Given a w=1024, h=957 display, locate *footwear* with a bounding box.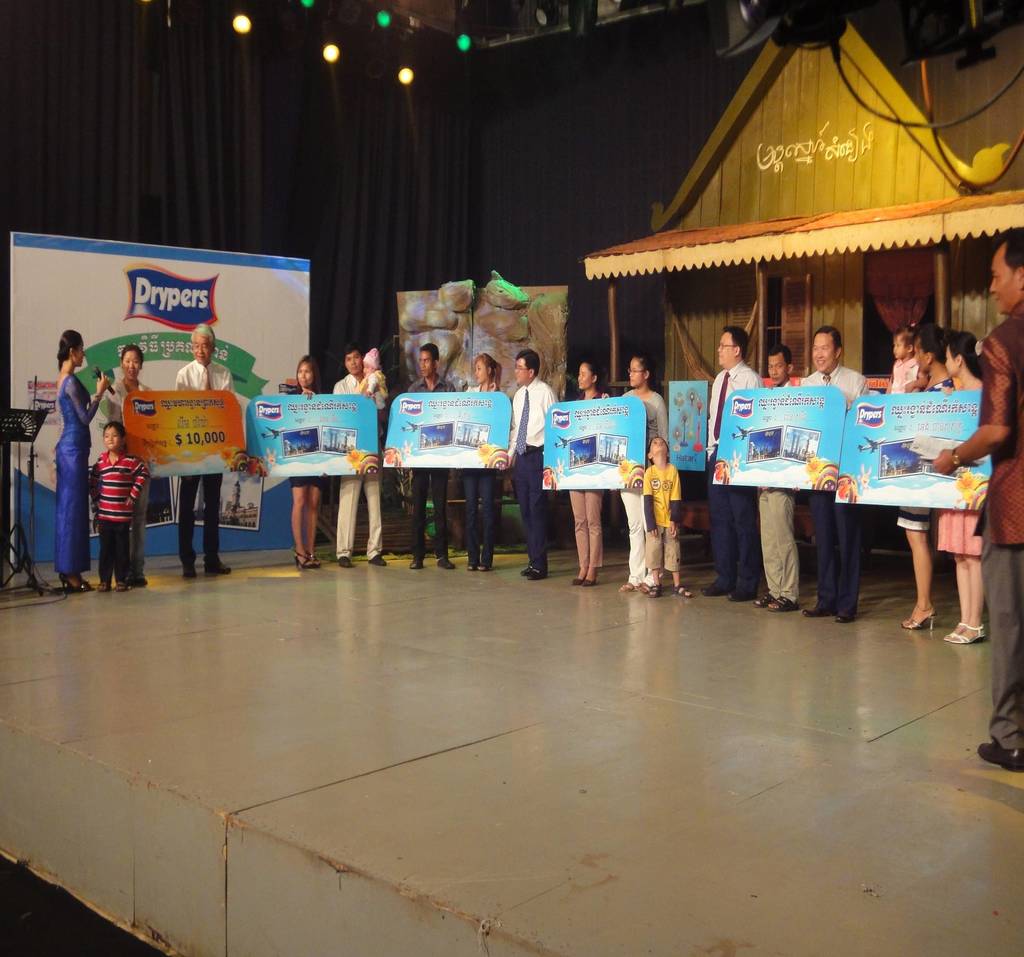
Located: bbox(127, 577, 150, 589).
